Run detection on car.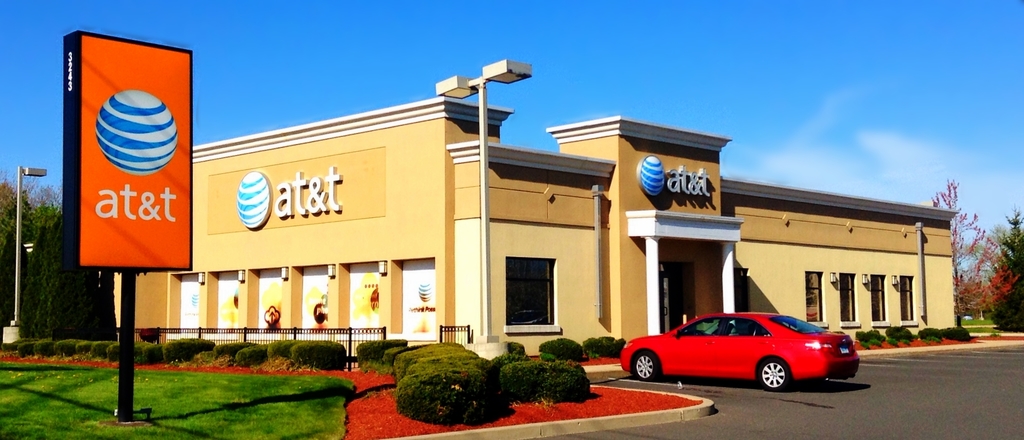
Result: 620,307,863,397.
